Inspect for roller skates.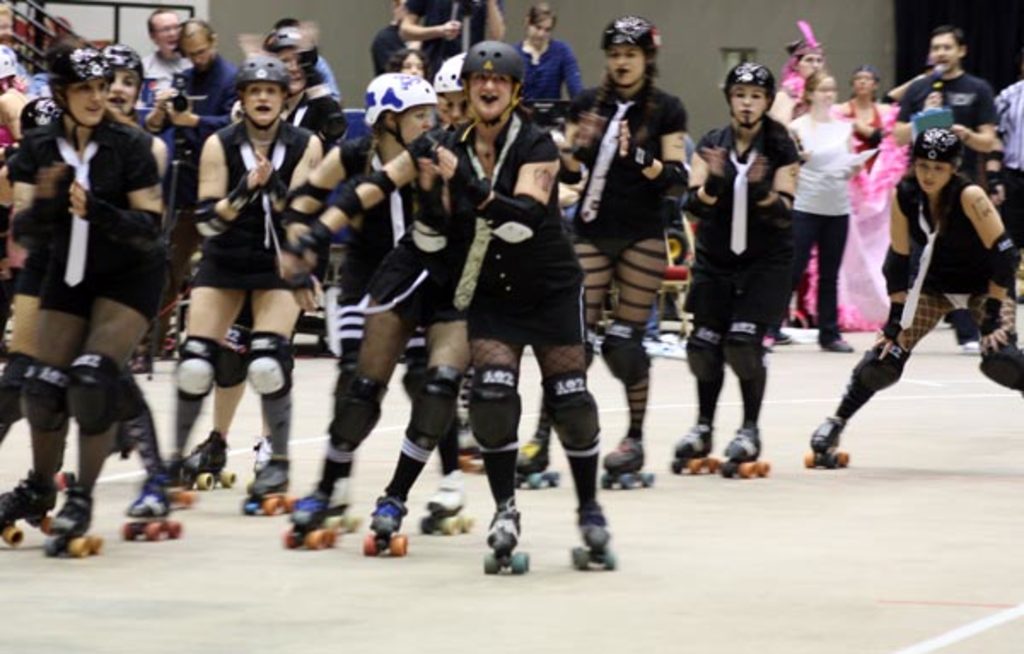
Inspection: [x1=244, y1=463, x2=299, y2=516].
